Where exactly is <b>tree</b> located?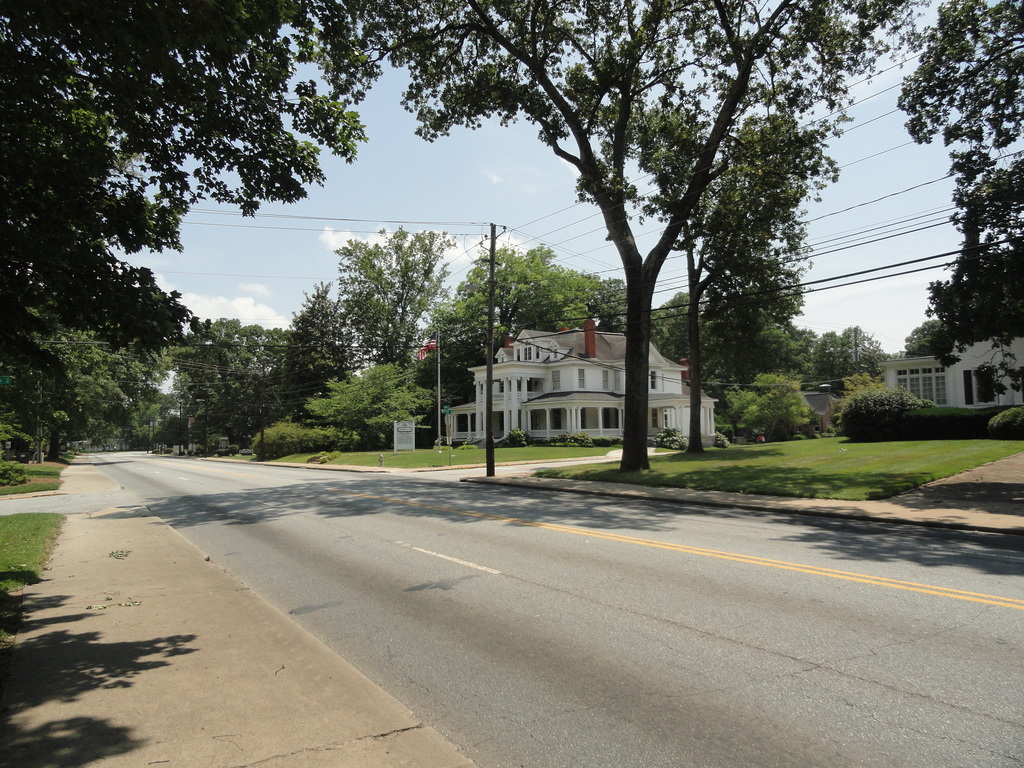
Its bounding box is Rect(898, 0, 1023, 390).
